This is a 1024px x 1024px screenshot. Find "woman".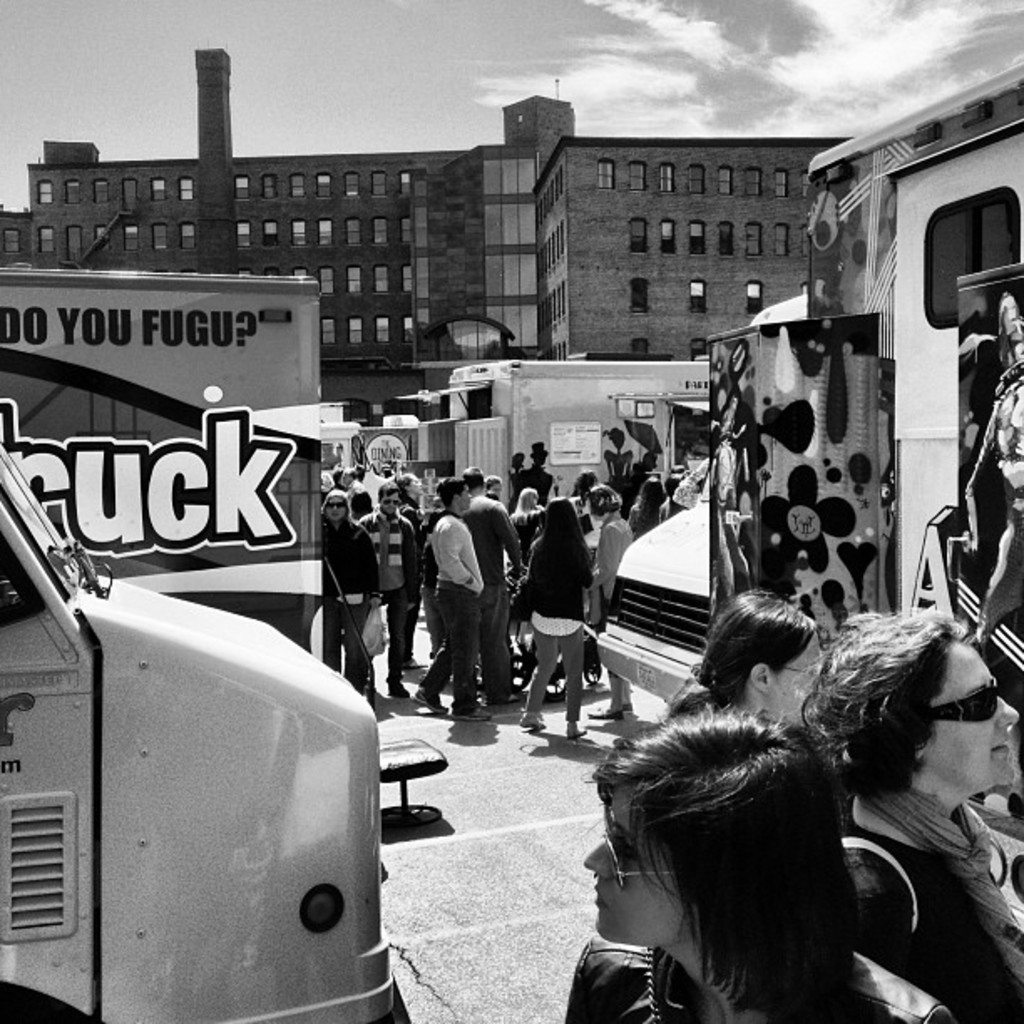
Bounding box: (left=793, top=604, right=1022, bottom=1022).
